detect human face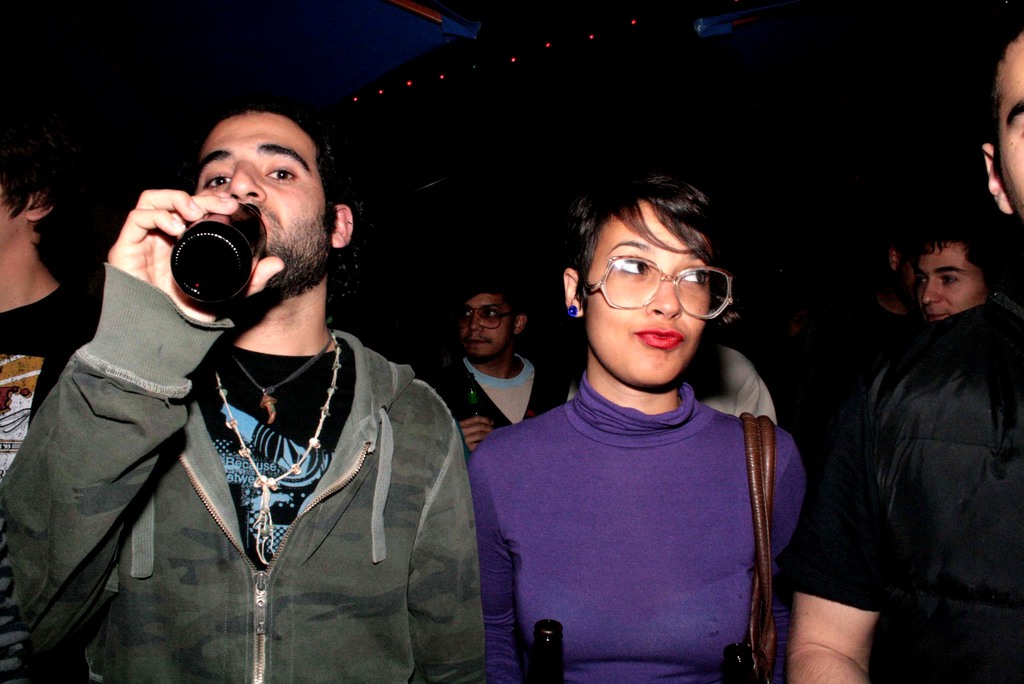
585/196/730/387
